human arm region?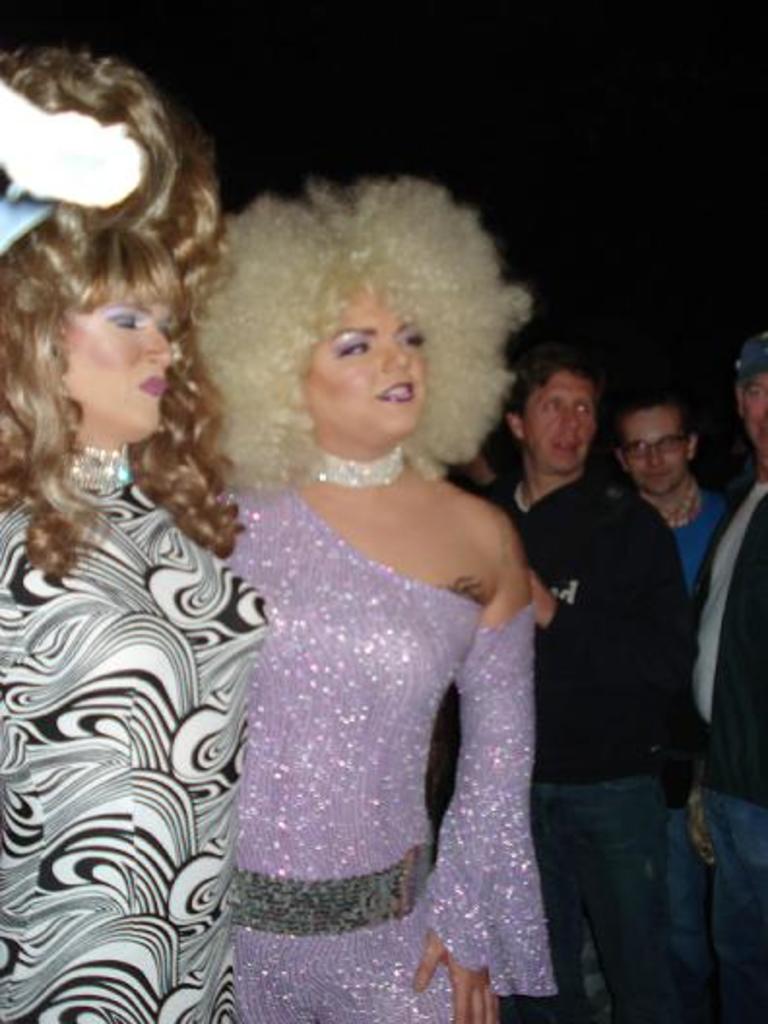
{"left": 683, "top": 770, "right": 720, "bottom": 871}
